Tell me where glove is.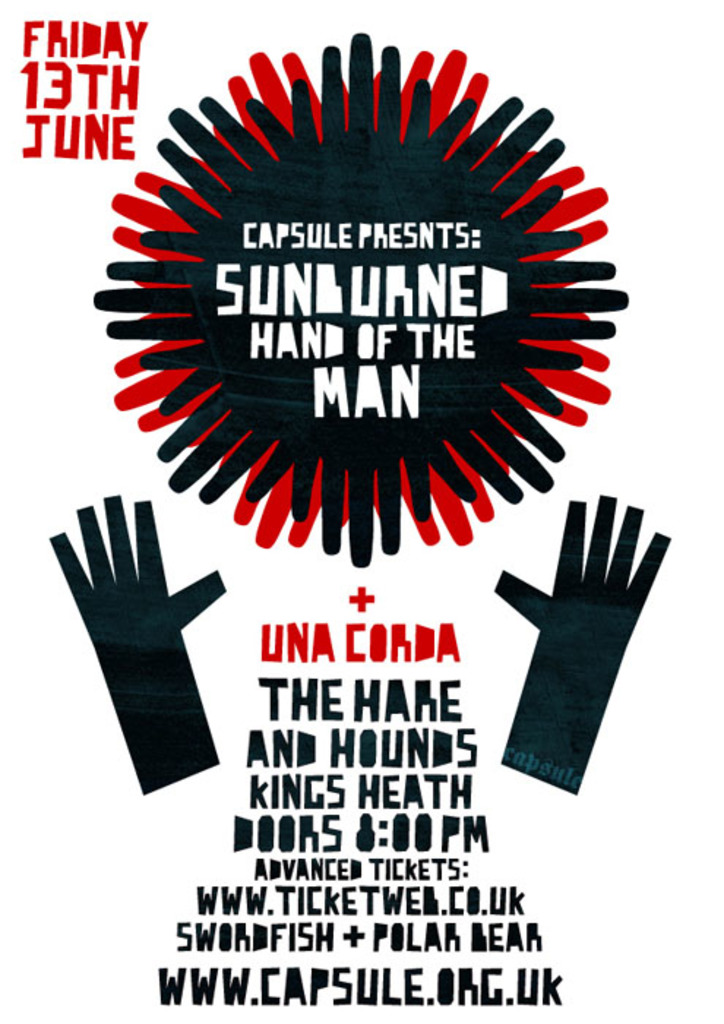
glove is at box=[50, 494, 225, 794].
